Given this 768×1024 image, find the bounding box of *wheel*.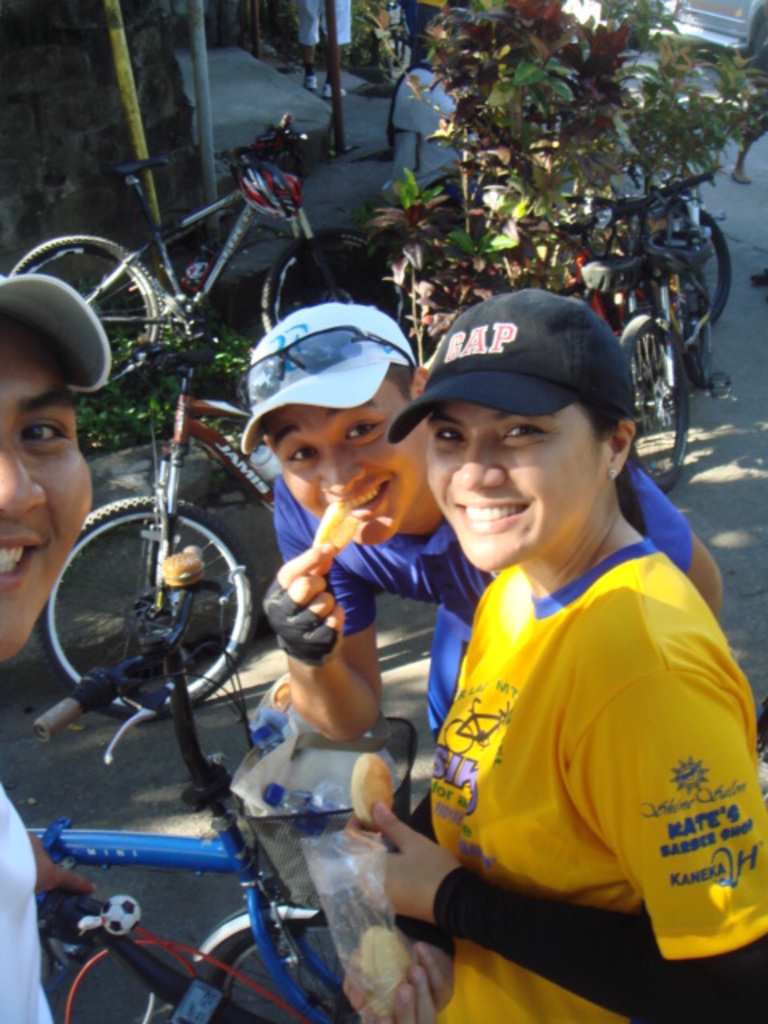
(197, 904, 394, 1022).
